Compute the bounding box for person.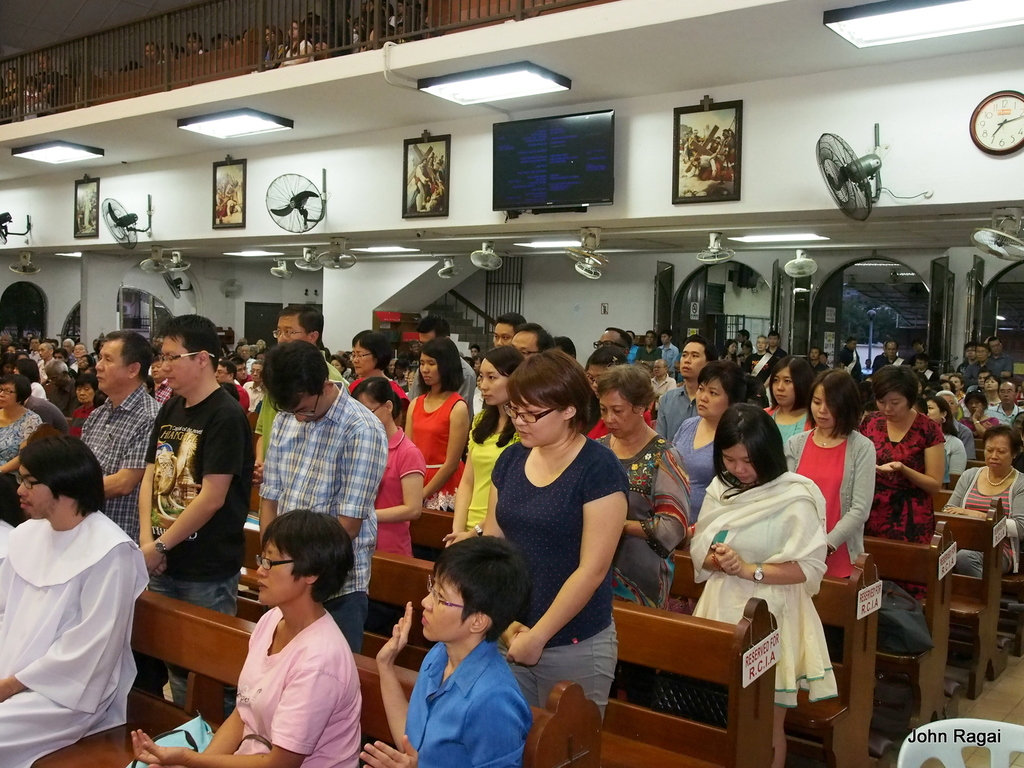
<box>72,343,90,365</box>.
